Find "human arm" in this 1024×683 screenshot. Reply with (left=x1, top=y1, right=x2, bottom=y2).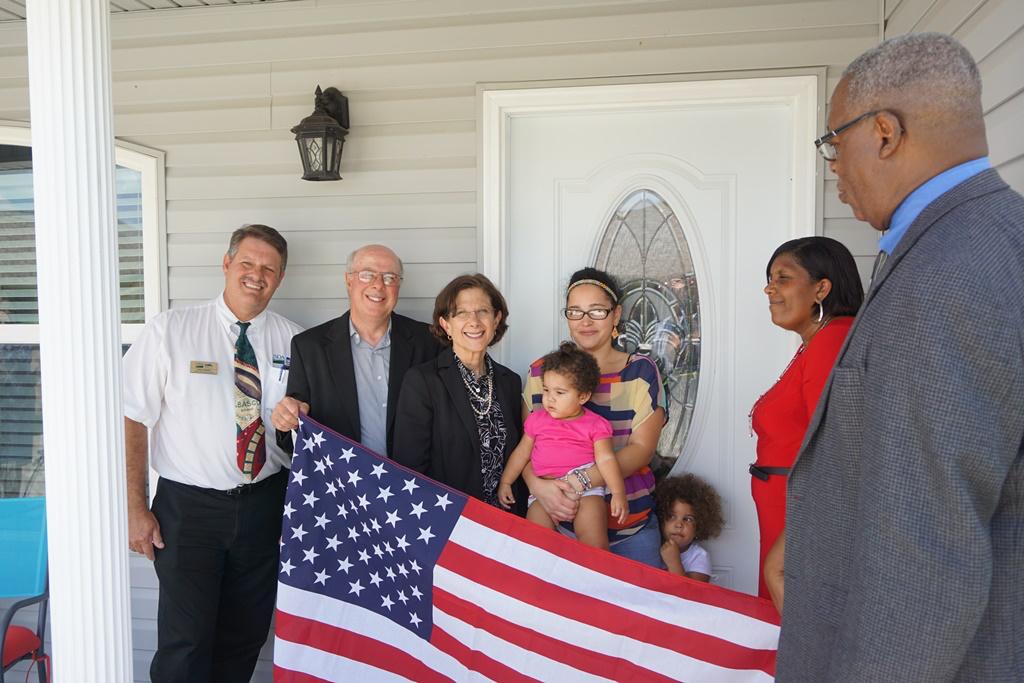
(left=385, top=370, right=430, bottom=474).
